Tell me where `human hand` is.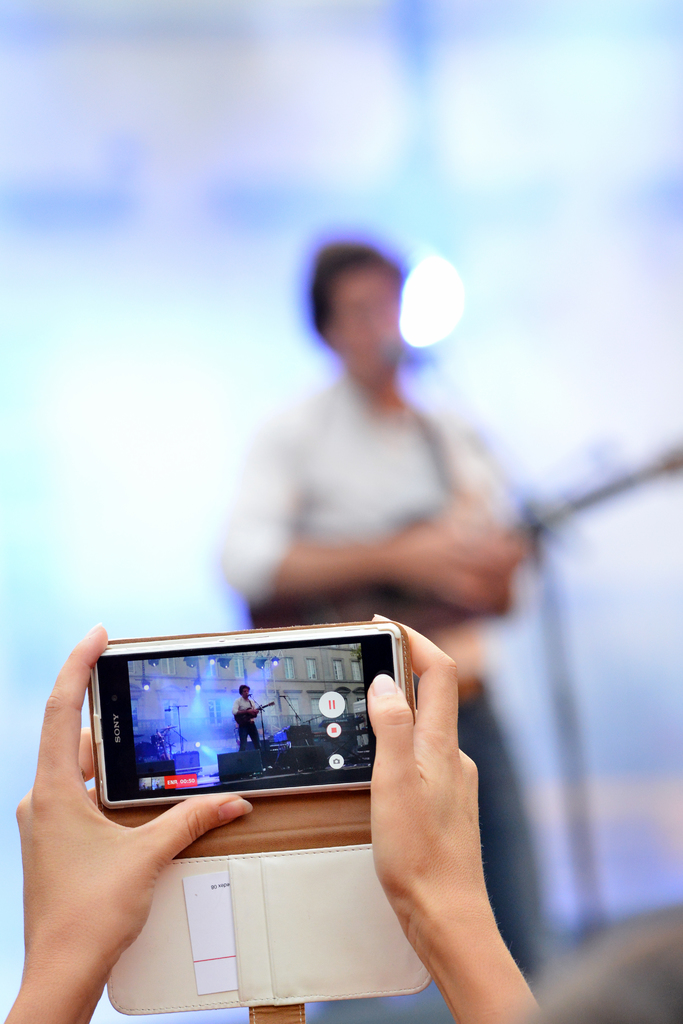
`human hand` is at [366,612,482,949].
